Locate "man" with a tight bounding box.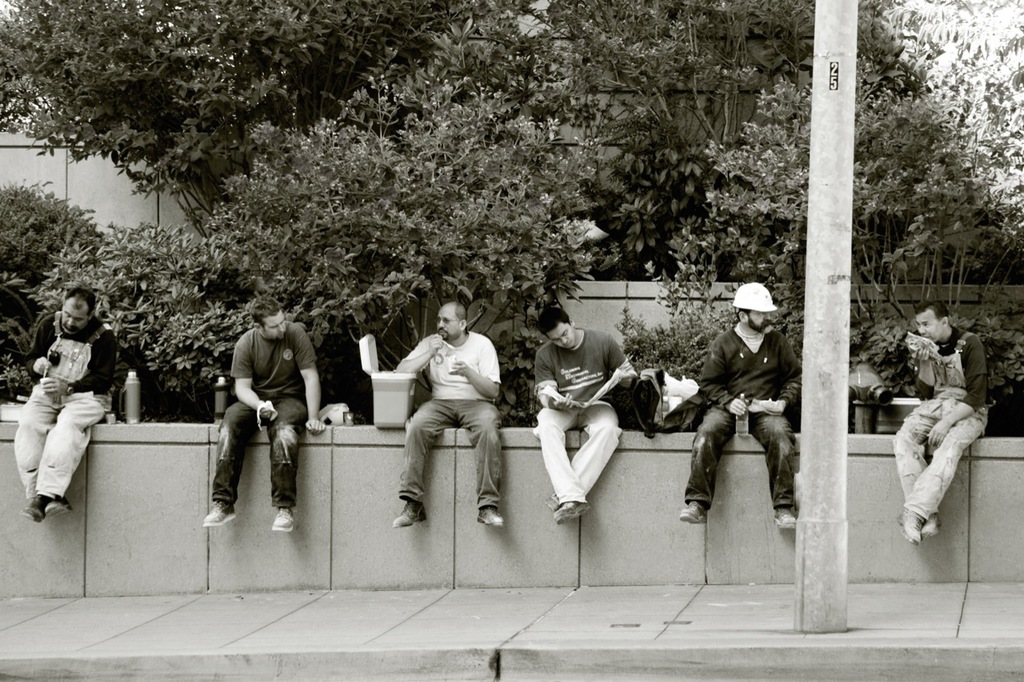
(left=533, top=304, right=638, bottom=520).
